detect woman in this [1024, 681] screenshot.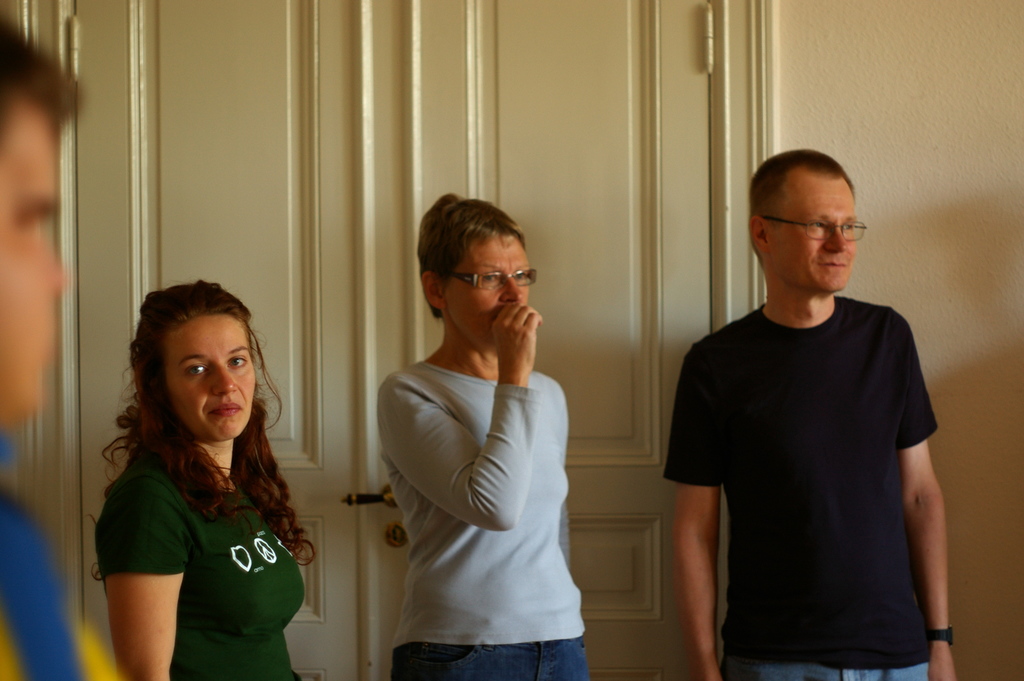
Detection: l=85, t=279, r=317, b=680.
